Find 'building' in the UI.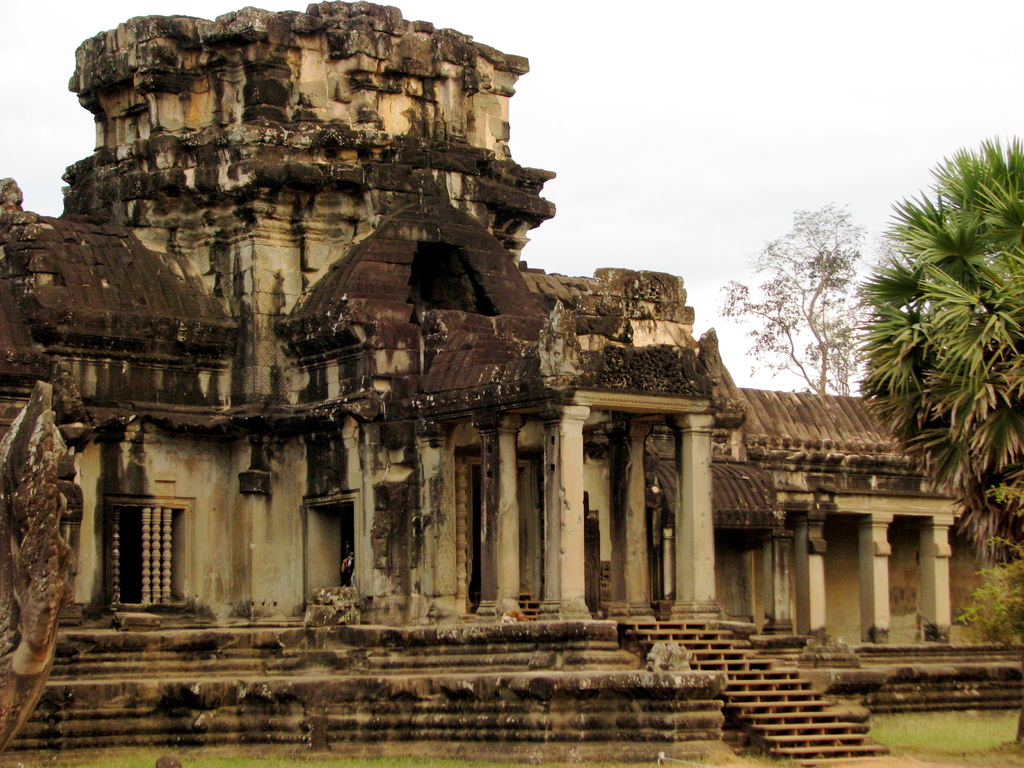
UI element at 0:1:964:646.
